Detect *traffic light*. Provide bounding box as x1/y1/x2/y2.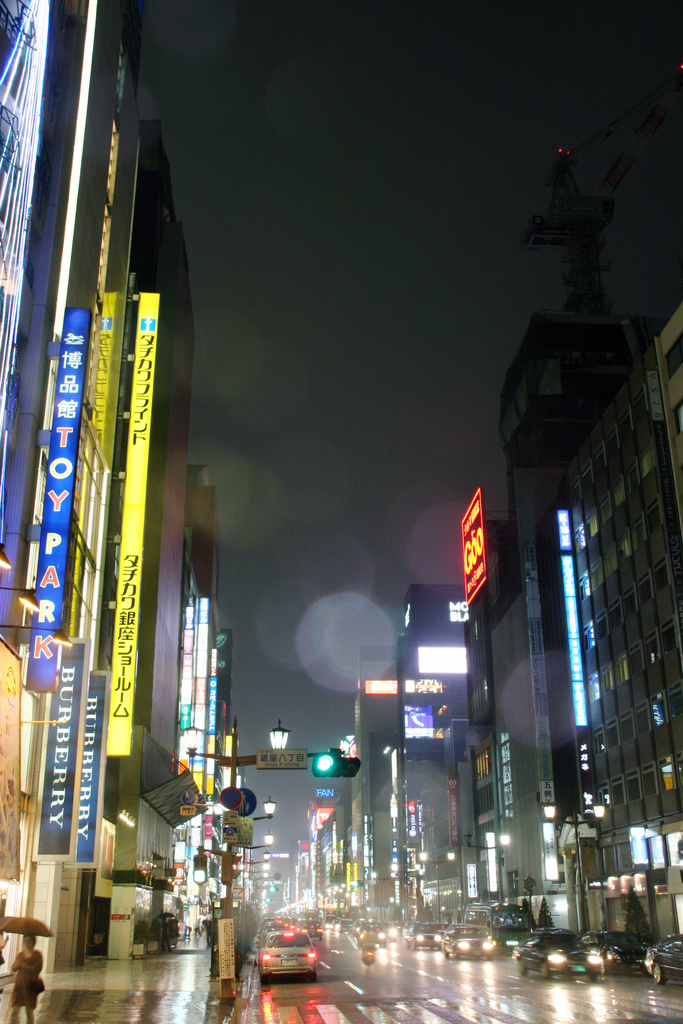
353/880/364/887.
